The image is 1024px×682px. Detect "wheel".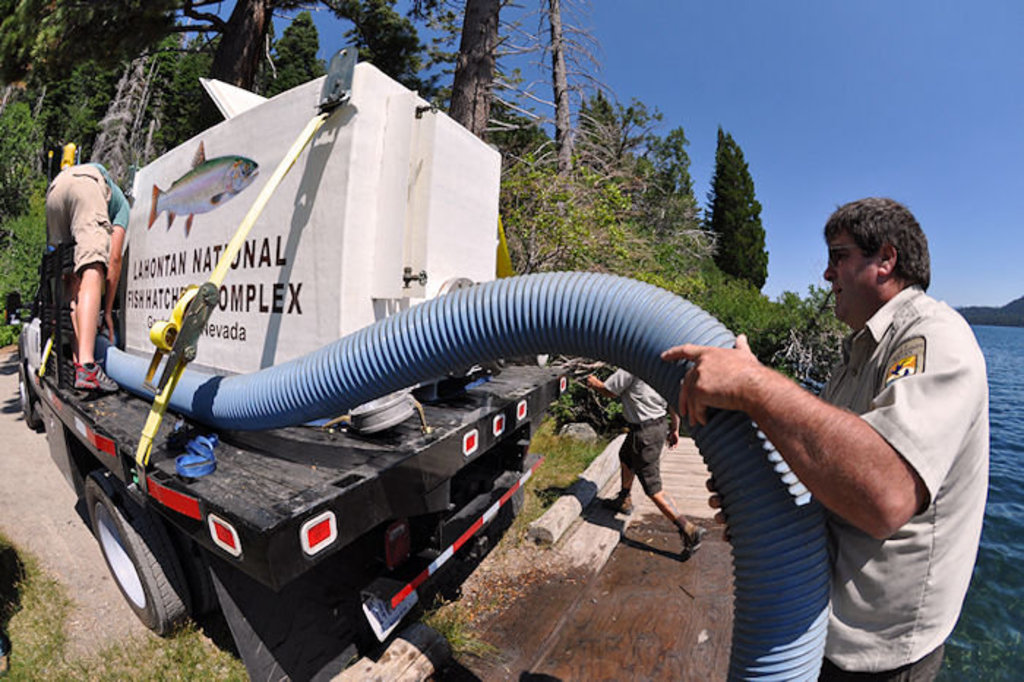
Detection: bbox=[18, 364, 42, 435].
